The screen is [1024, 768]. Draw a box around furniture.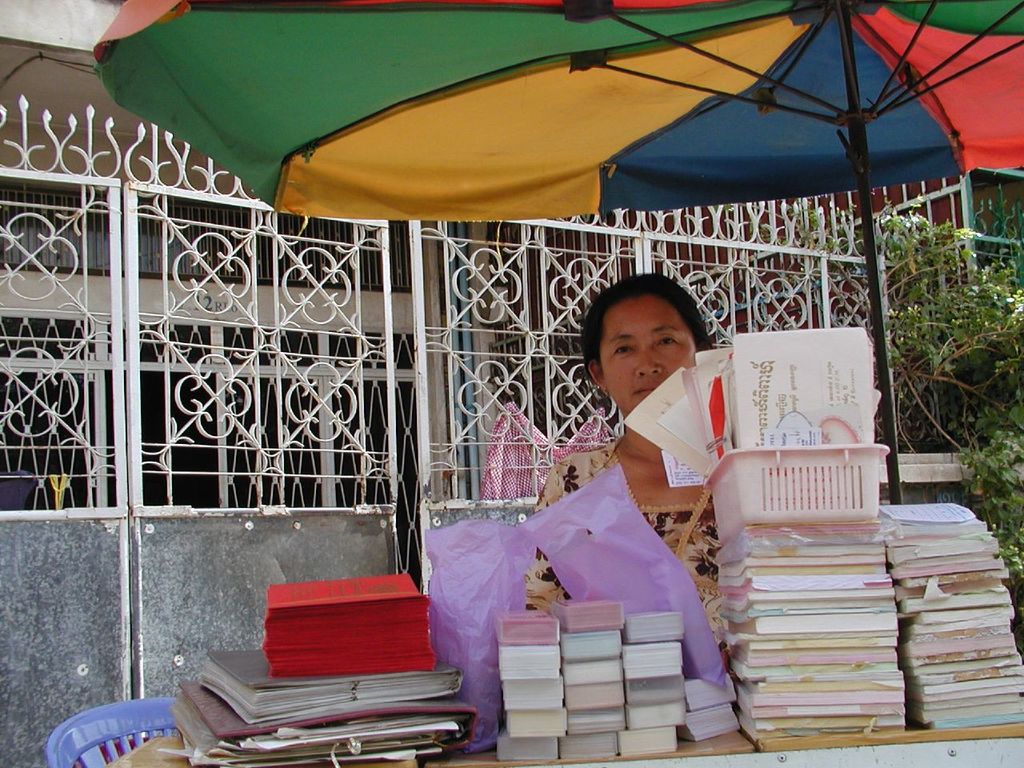
[46, 698, 179, 767].
